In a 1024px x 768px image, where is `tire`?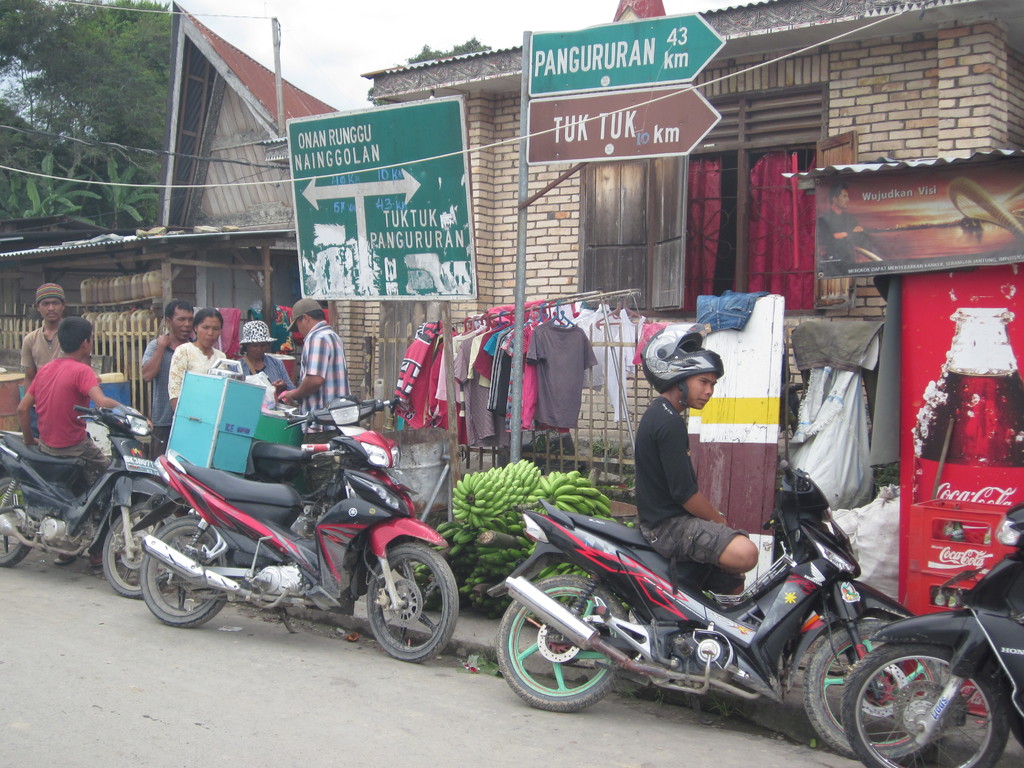
select_region(102, 500, 176, 598).
